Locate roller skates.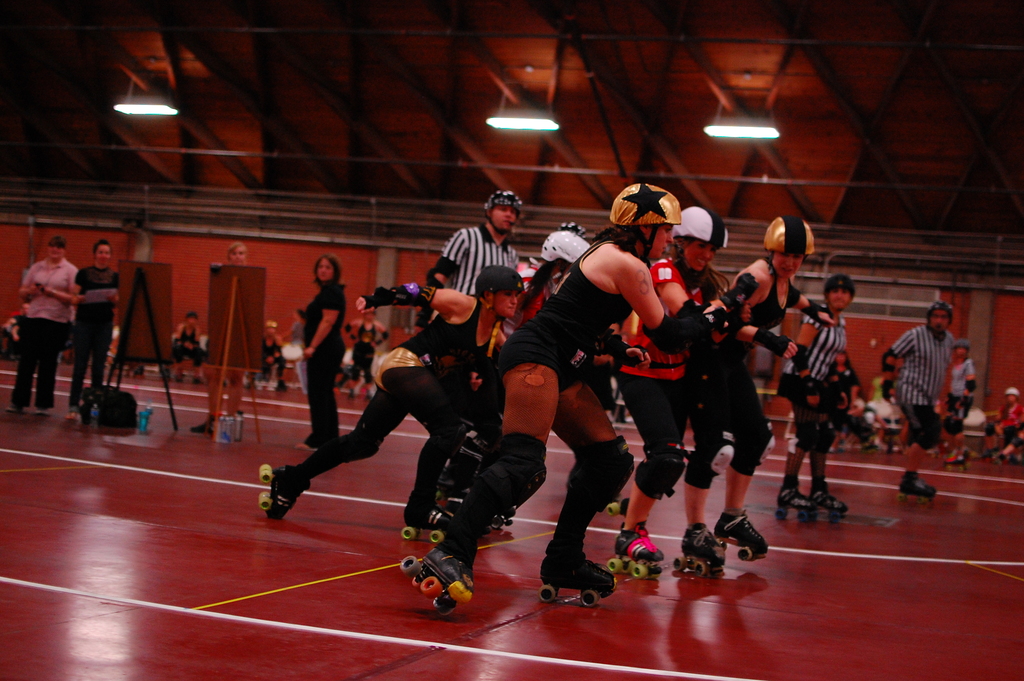
Bounding box: {"left": 599, "top": 496, "right": 625, "bottom": 520}.
